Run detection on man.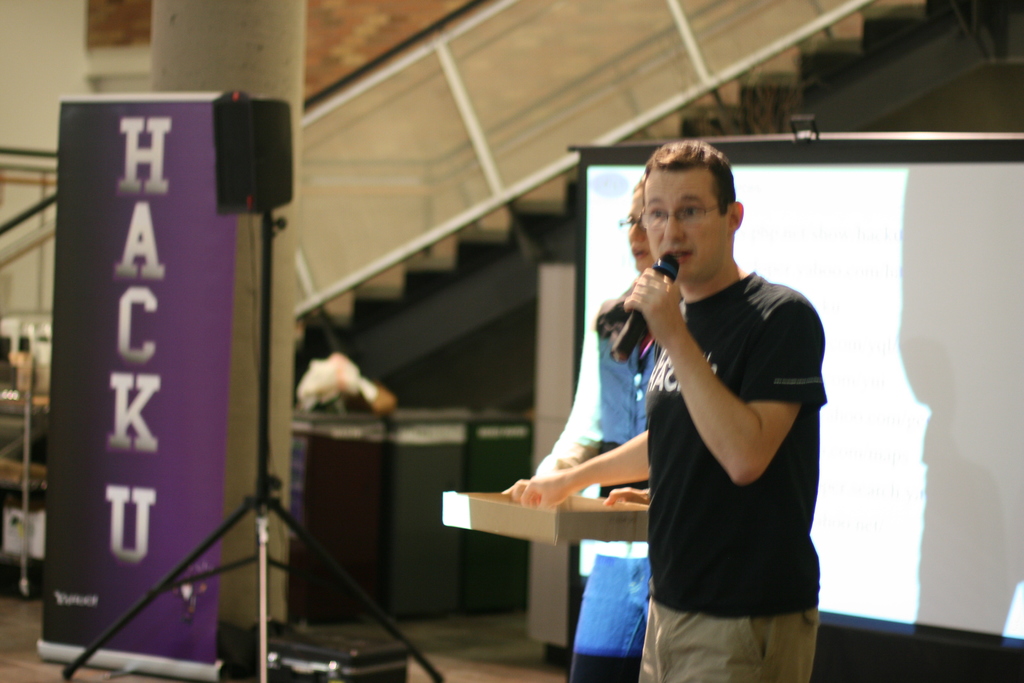
Result: (528,156,847,664).
